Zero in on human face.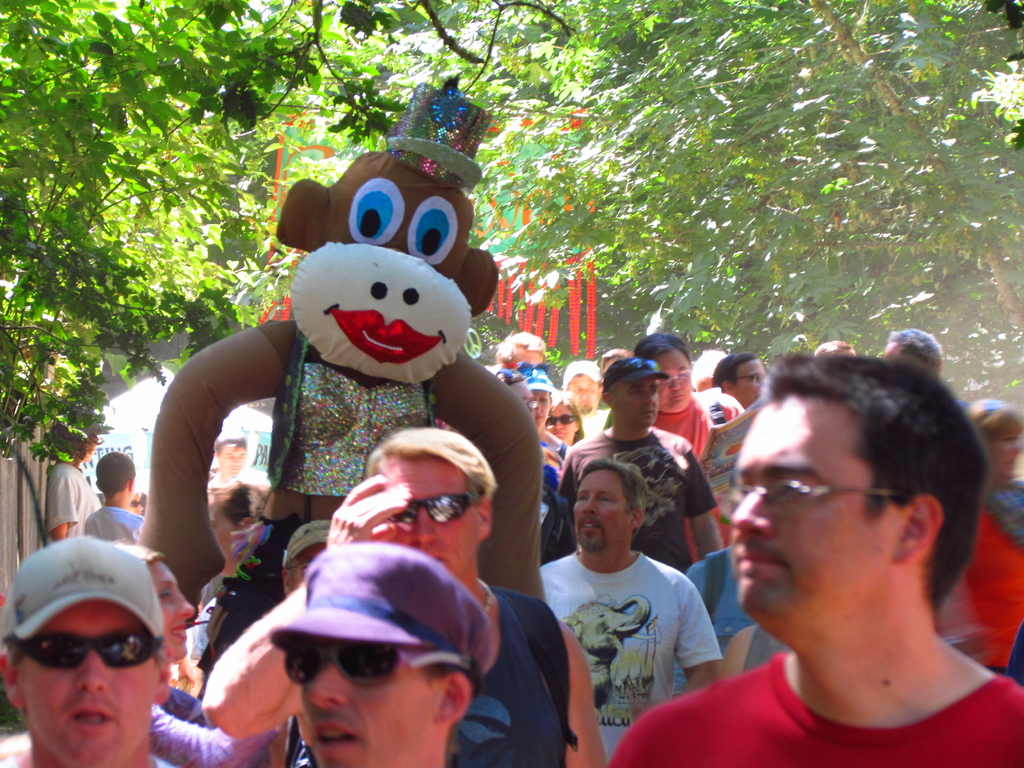
Zeroed in: (left=880, top=343, right=904, bottom=362).
